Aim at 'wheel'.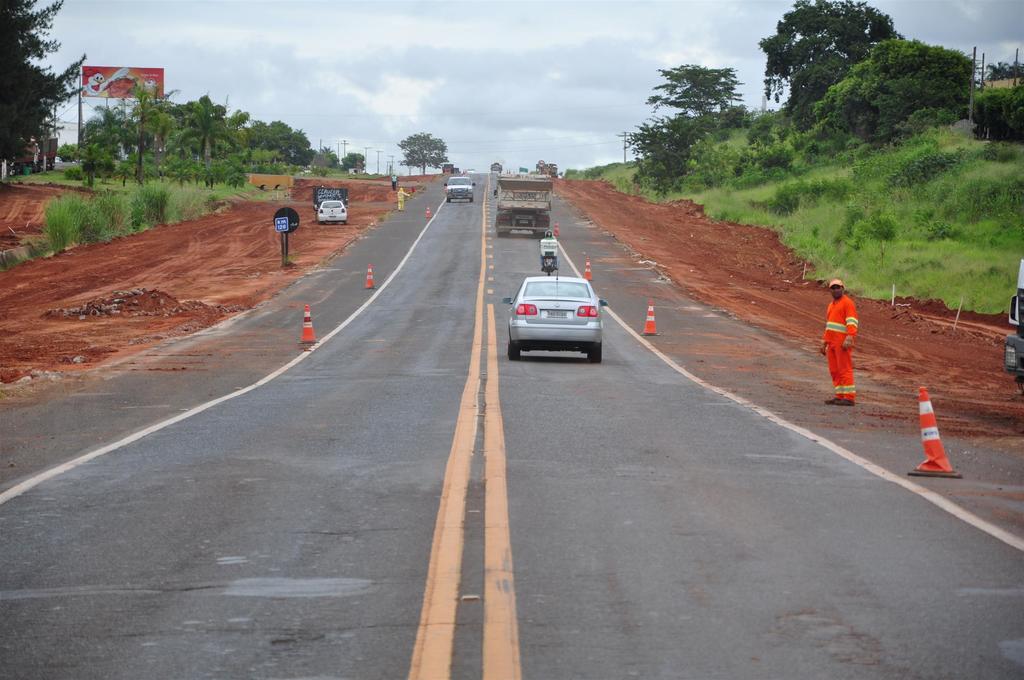
Aimed at (508, 345, 522, 362).
